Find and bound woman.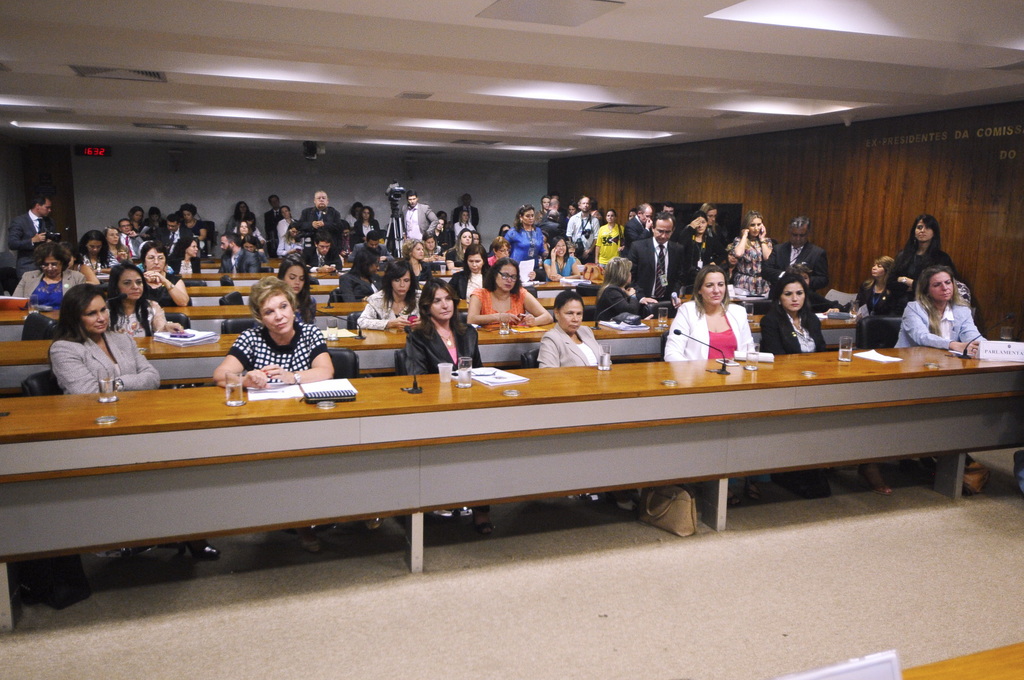
Bound: <bbox>892, 266, 988, 355</bbox>.
